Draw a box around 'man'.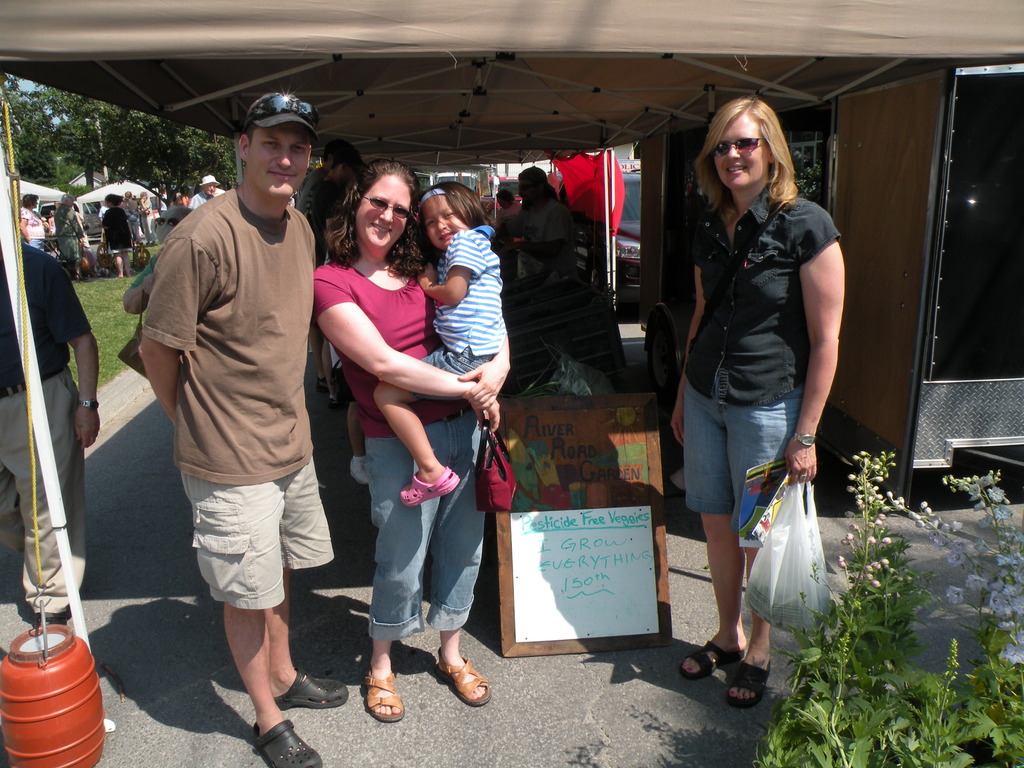
bbox=[189, 174, 222, 210].
